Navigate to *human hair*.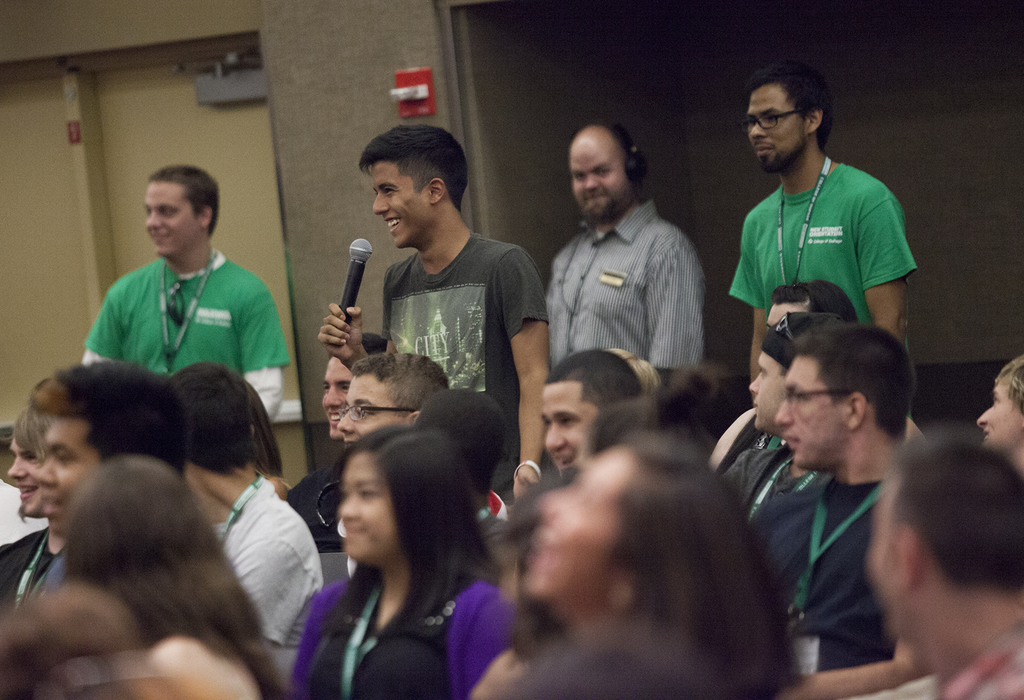
Navigation target: <bbox>33, 367, 191, 492</bbox>.
